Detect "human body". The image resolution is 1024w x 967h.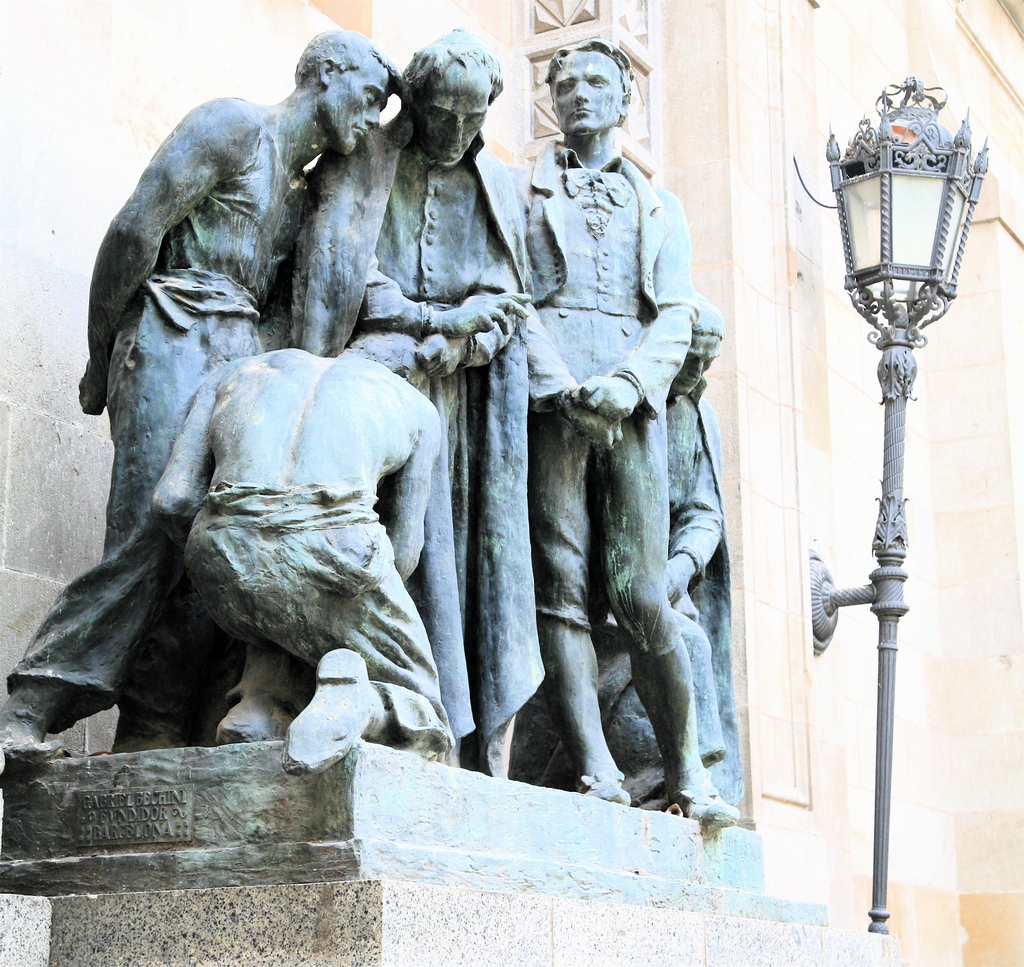
crop(470, 64, 719, 811).
